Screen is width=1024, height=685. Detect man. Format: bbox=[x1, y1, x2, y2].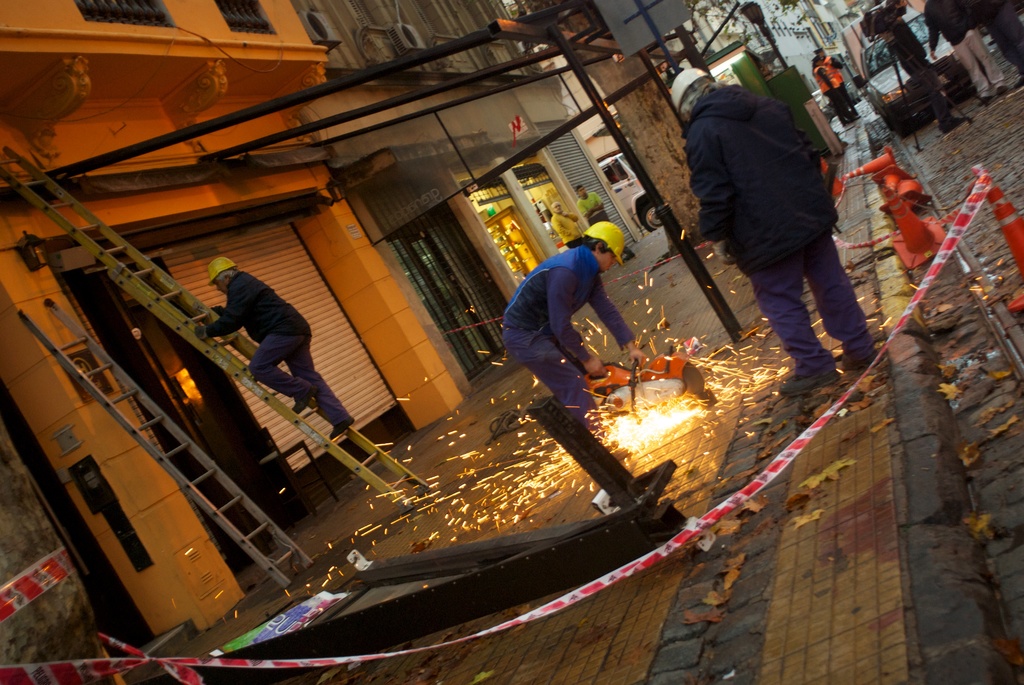
bbox=[194, 253, 353, 438].
